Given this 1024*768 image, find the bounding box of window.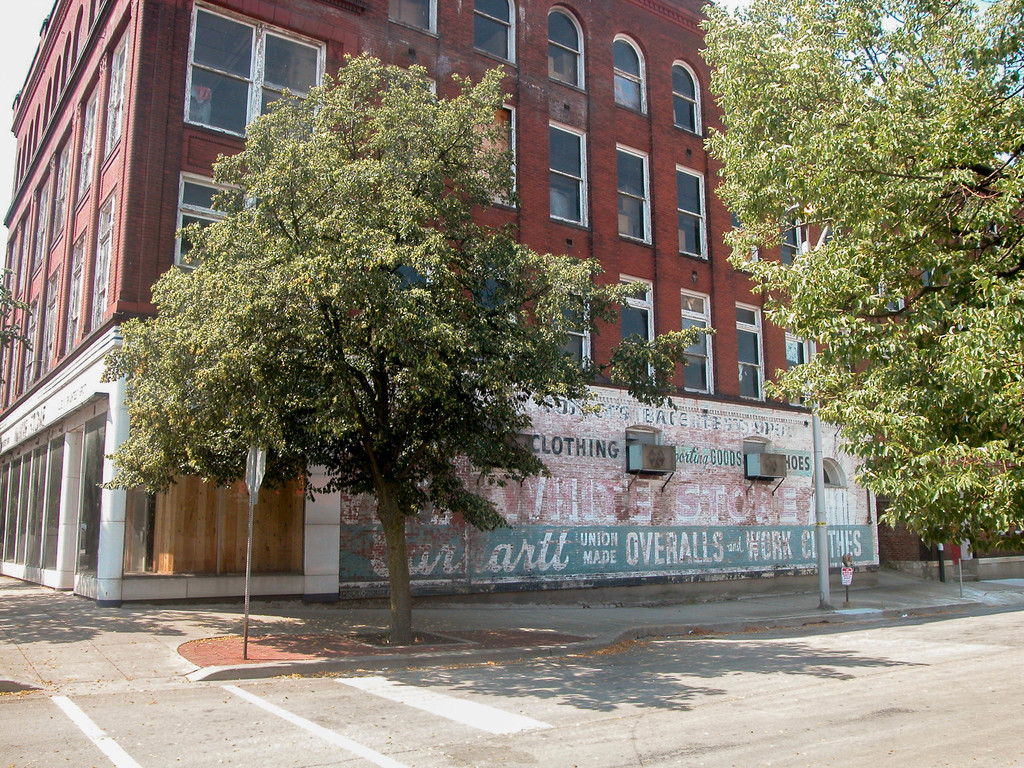
bbox=[674, 165, 705, 258].
